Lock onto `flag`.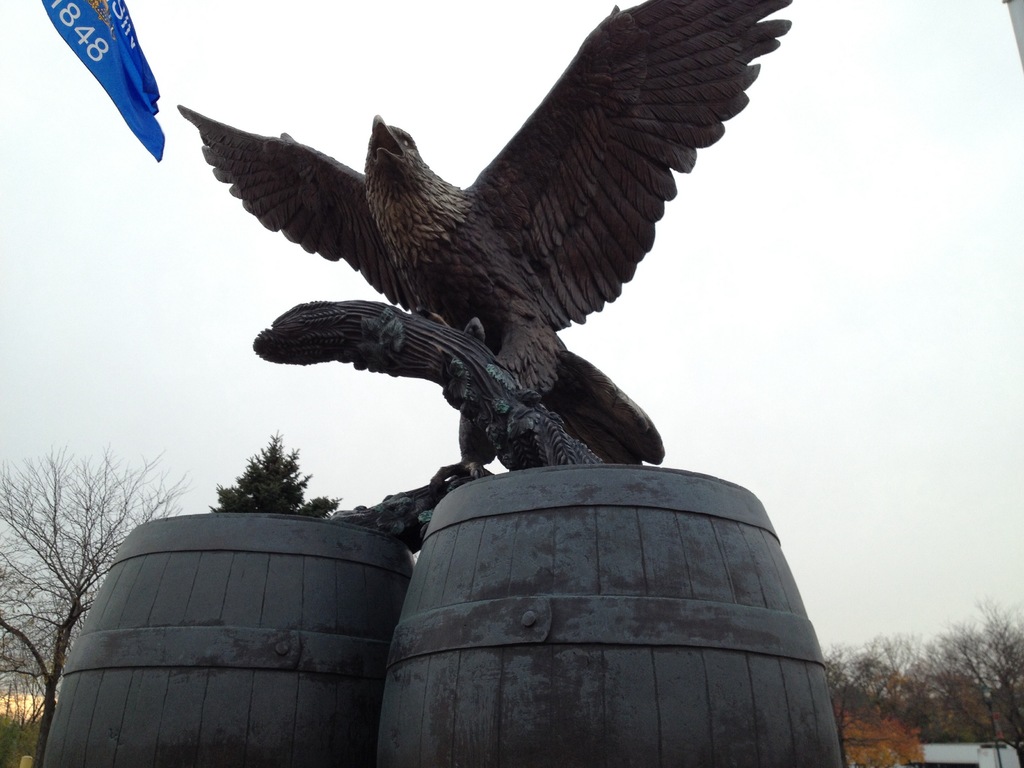
Locked: rect(34, 0, 154, 179).
